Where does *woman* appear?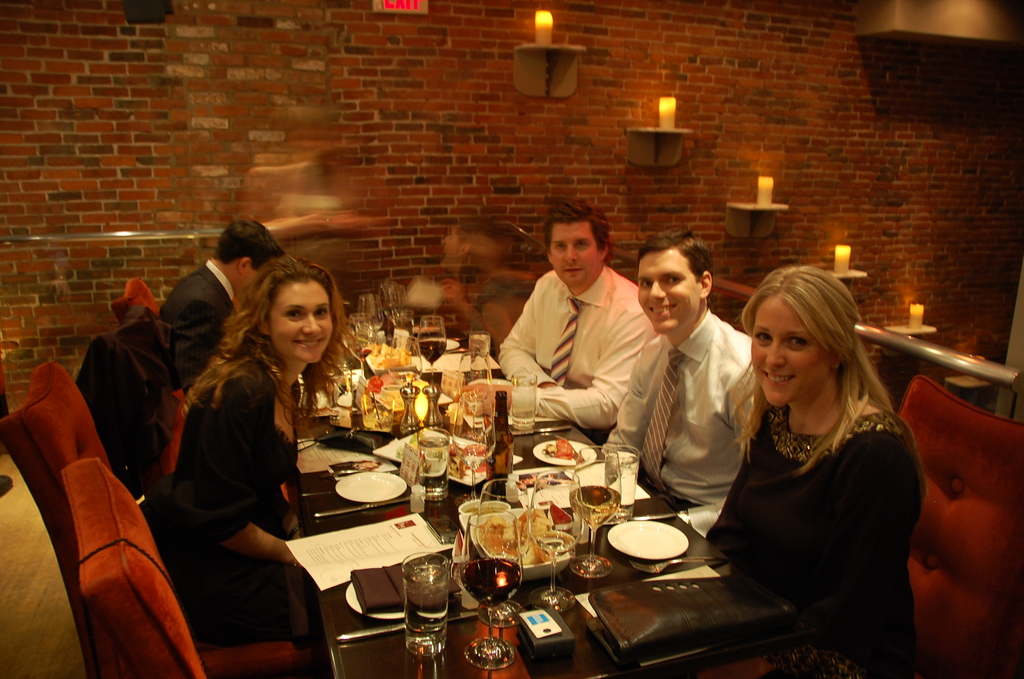
Appears at bbox=[143, 252, 368, 653].
